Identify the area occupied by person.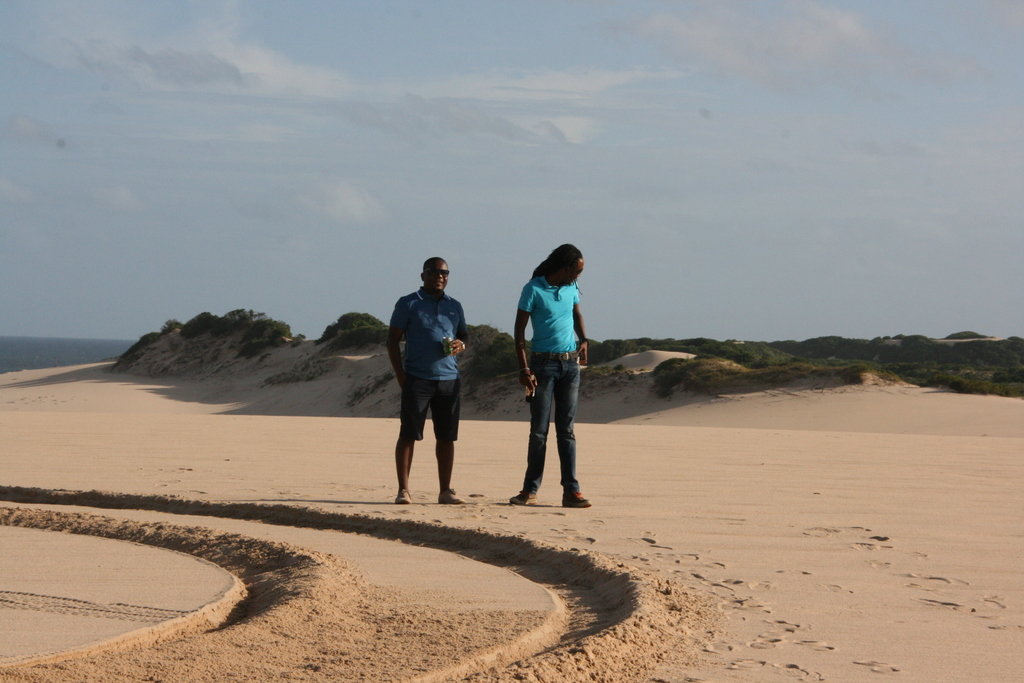
Area: <bbox>384, 256, 468, 508</bbox>.
